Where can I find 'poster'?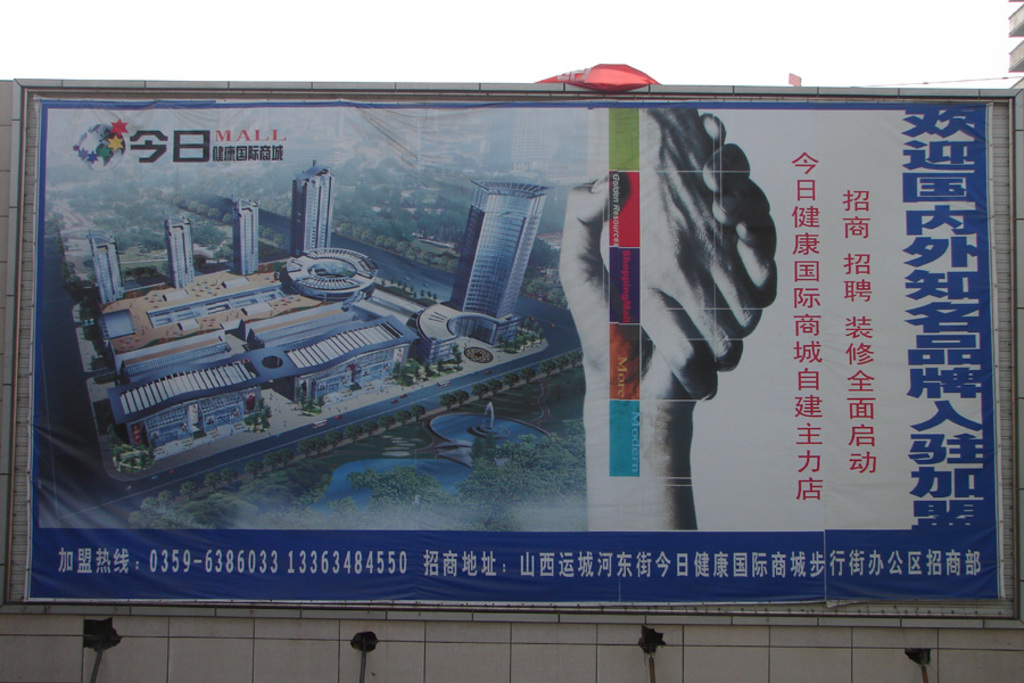
You can find it at {"left": 20, "top": 96, "right": 1004, "bottom": 601}.
